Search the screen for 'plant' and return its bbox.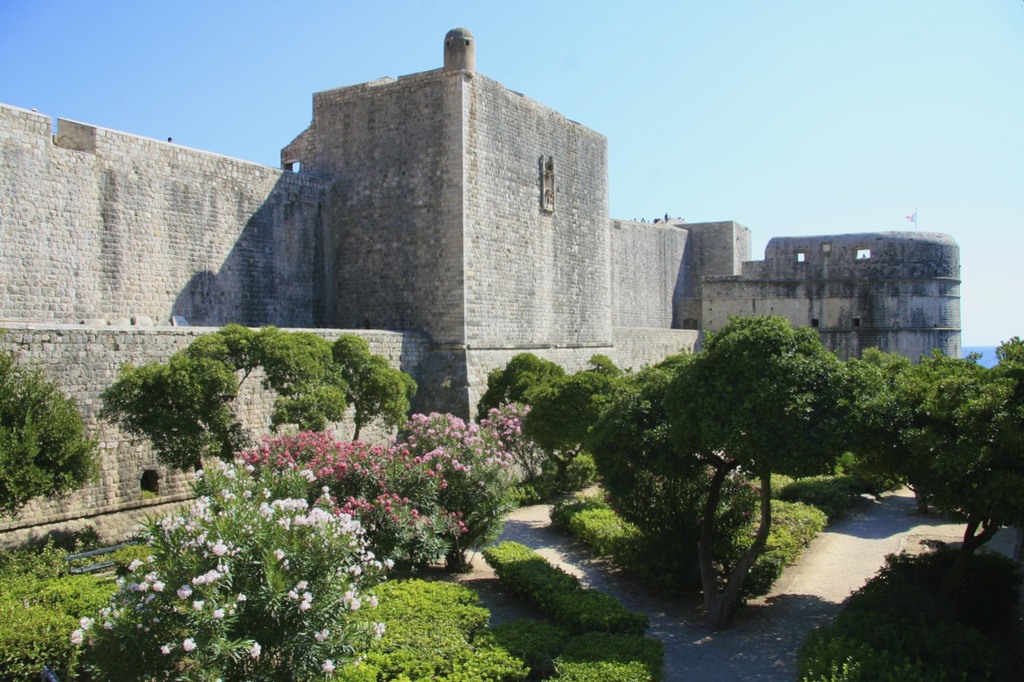
Found: <bbox>793, 548, 1023, 681</bbox>.
